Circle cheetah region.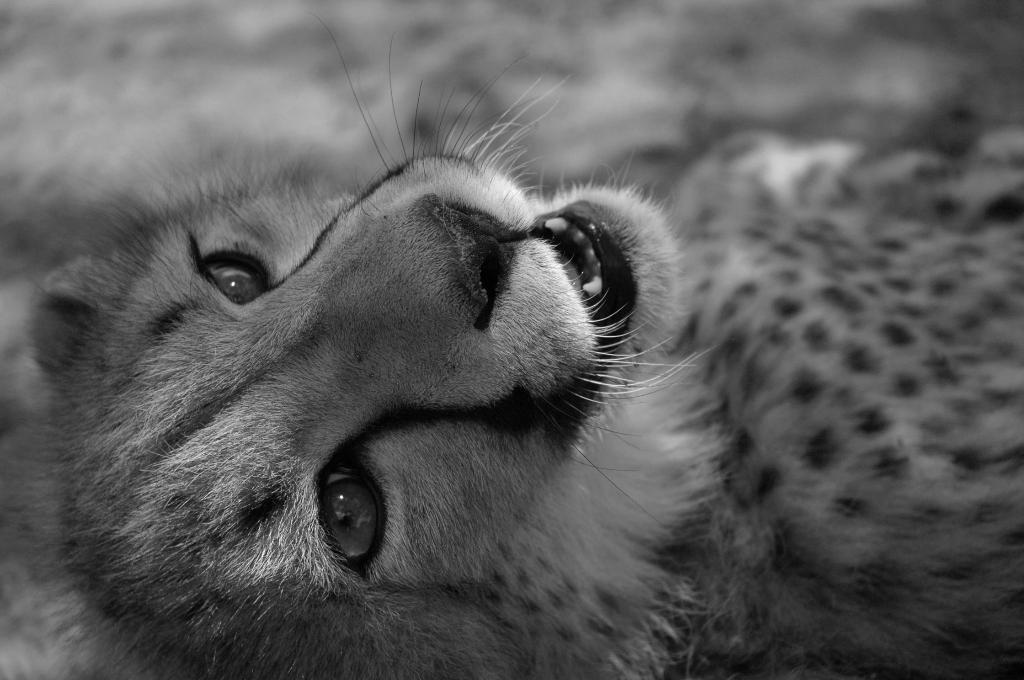
Region: box=[3, 17, 1023, 679].
